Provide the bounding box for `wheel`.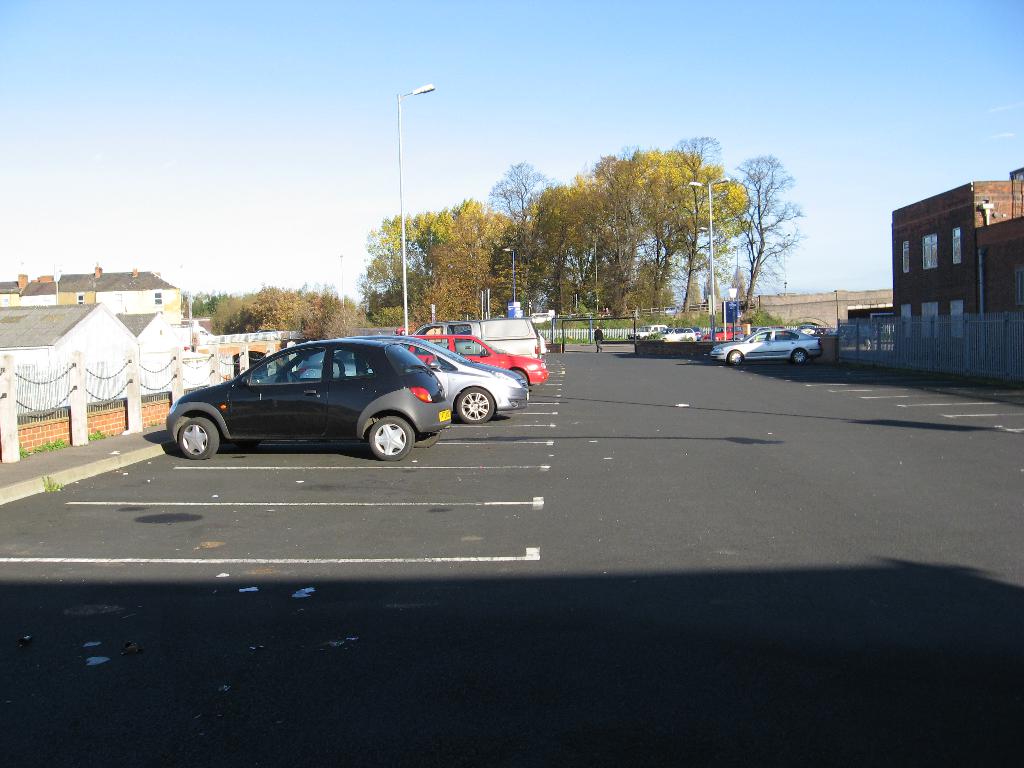
456 388 494 422.
